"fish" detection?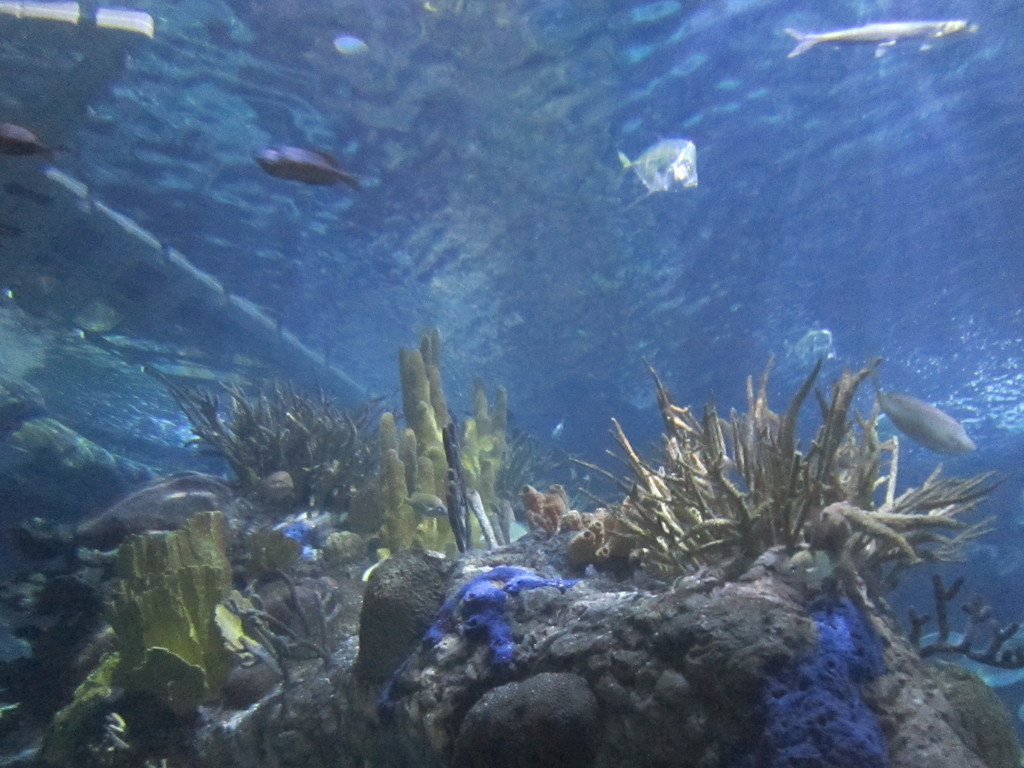
620/125/700/214
